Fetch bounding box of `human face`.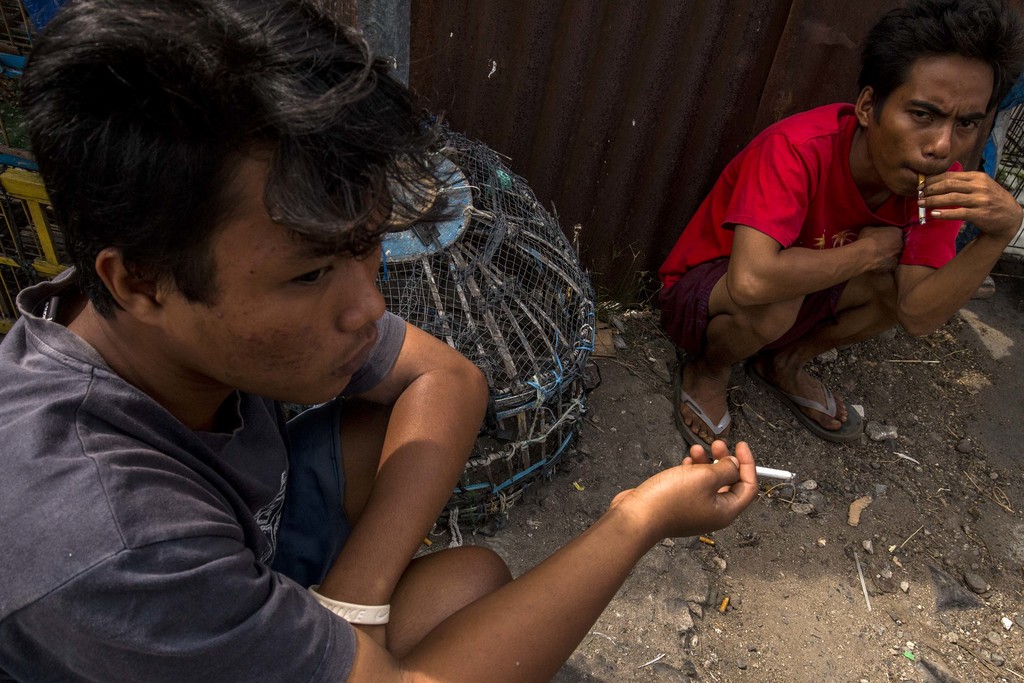
Bbox: {"left": 156, "top": 183, "right": 403, "bottom": 416}.
